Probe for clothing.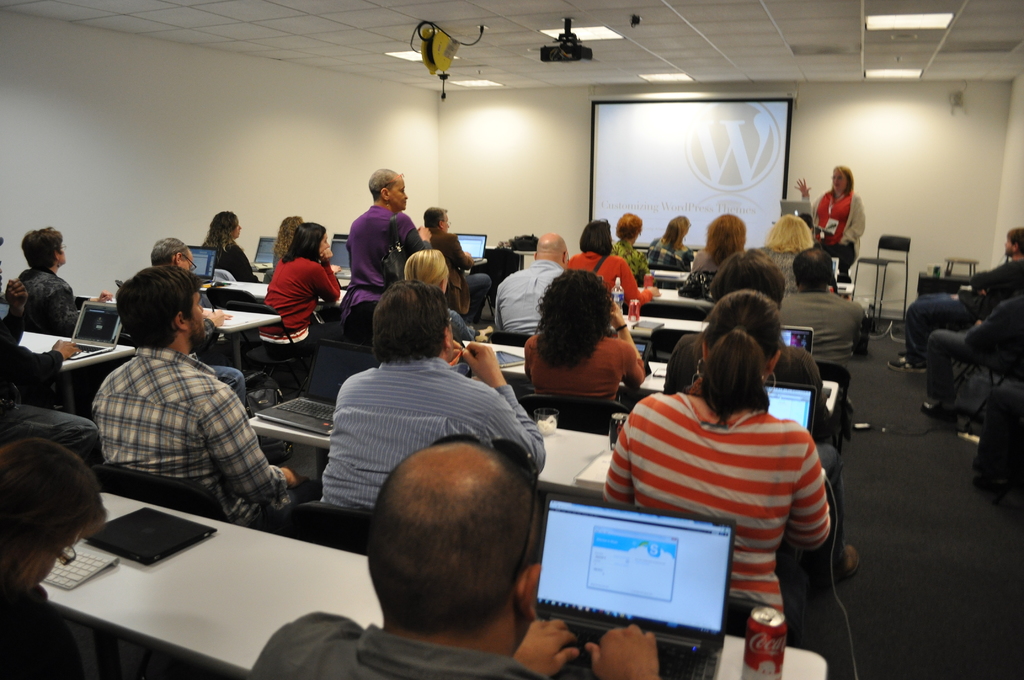
Probe result: bbox(89, 342, 294, 535).
